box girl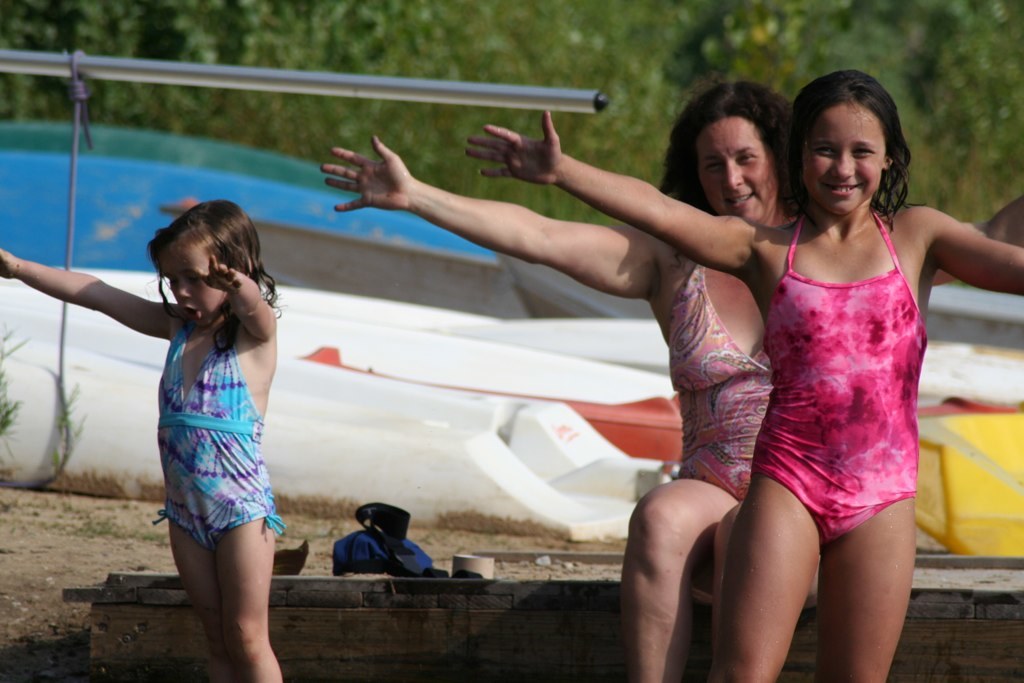
460 62 1023 682
